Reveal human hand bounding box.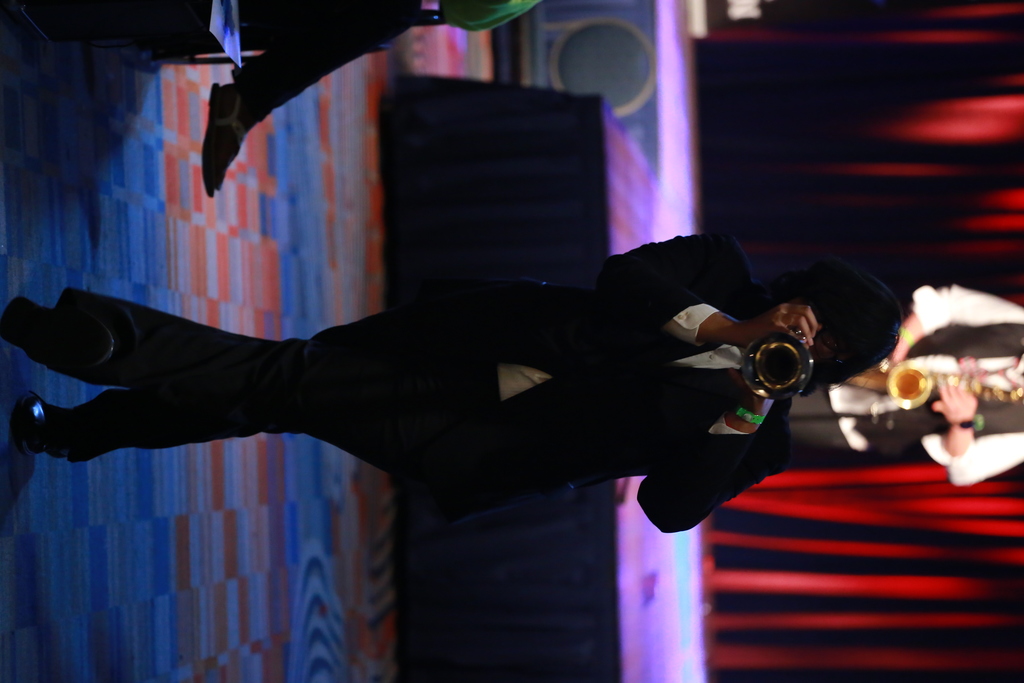
Revealed: <region>731, 370, 769, 406</region>.
